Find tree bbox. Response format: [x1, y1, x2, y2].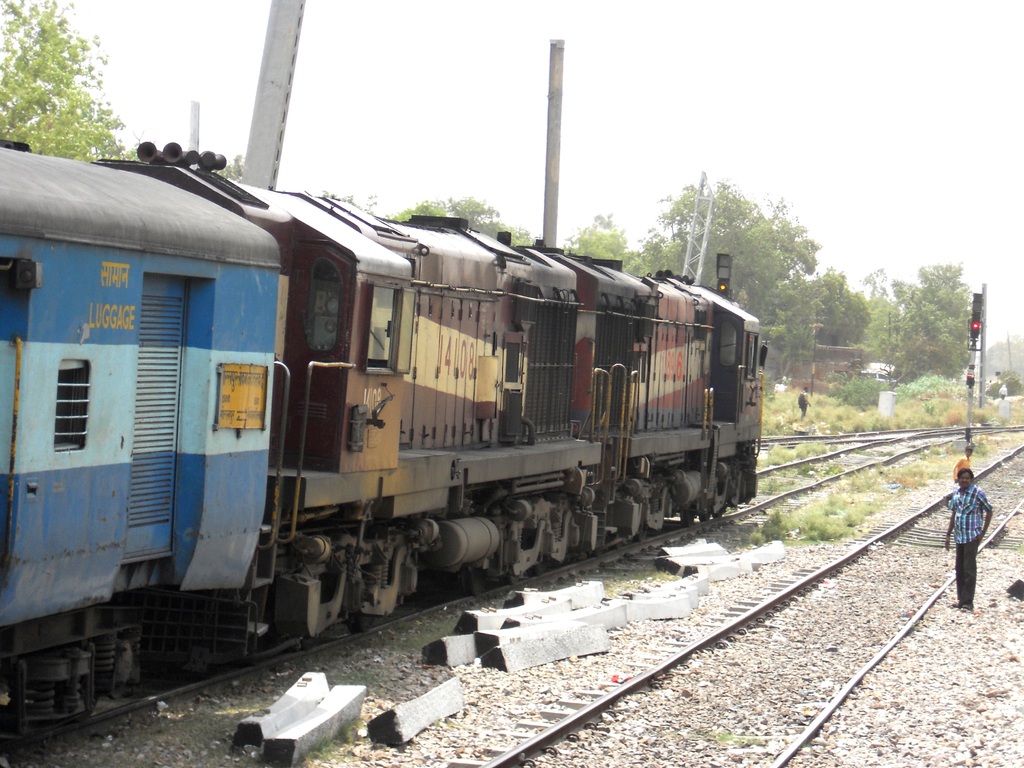
[797, 264, 866, 342].
